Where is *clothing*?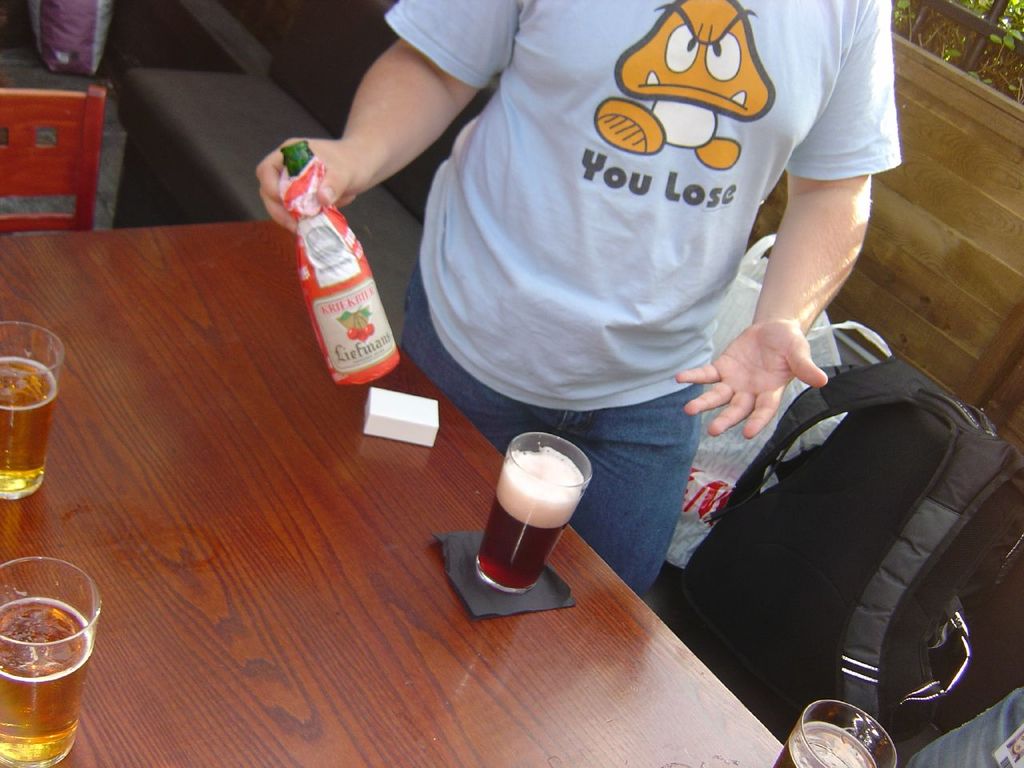
[x1=384, y1=0, x2=905, y2=598].
